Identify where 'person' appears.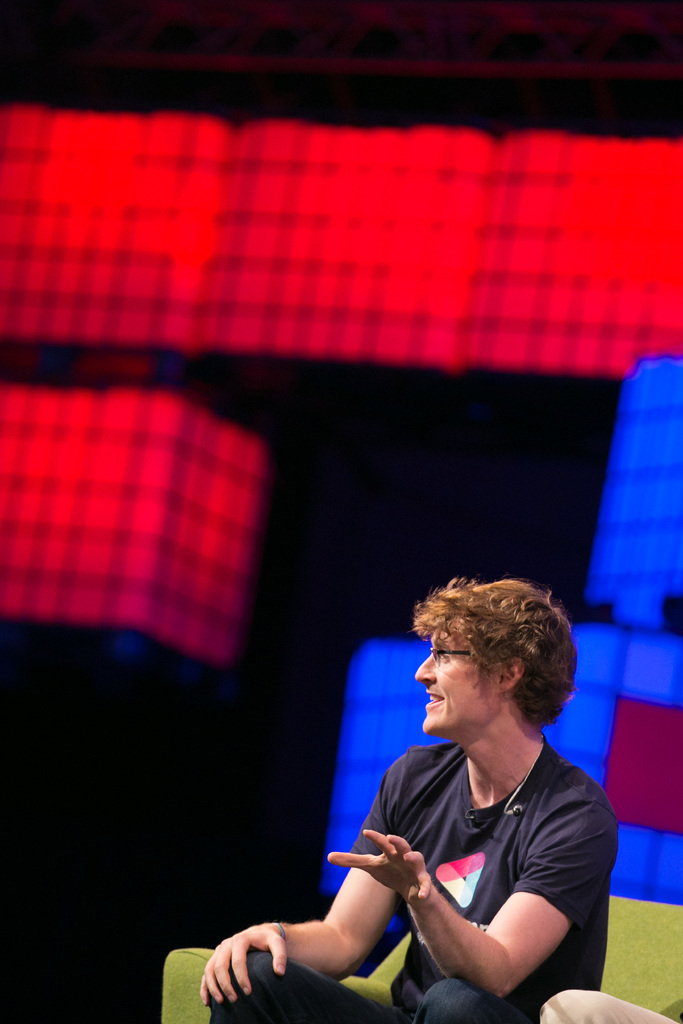
Appears at left=197, top=575, right=623, bottom=1023.
